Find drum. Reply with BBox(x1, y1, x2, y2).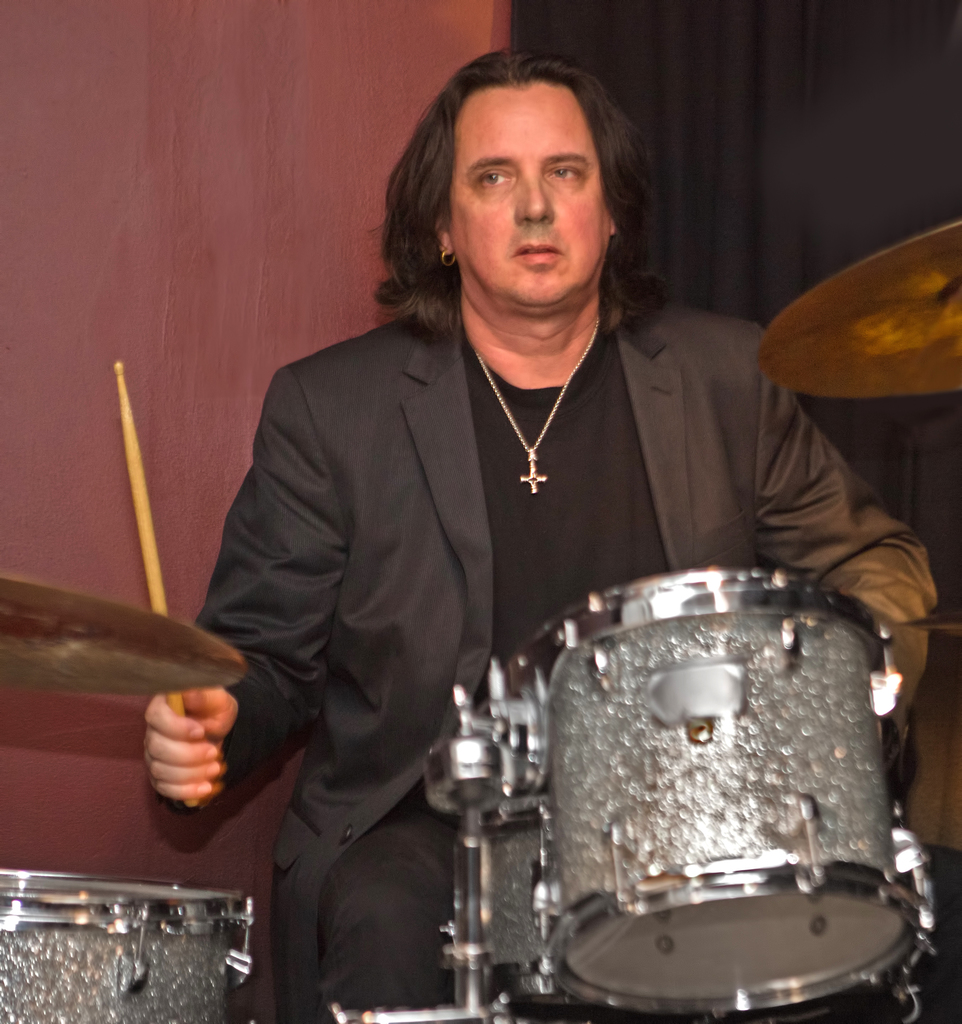
BBox(0, 869, 250, 1023).
